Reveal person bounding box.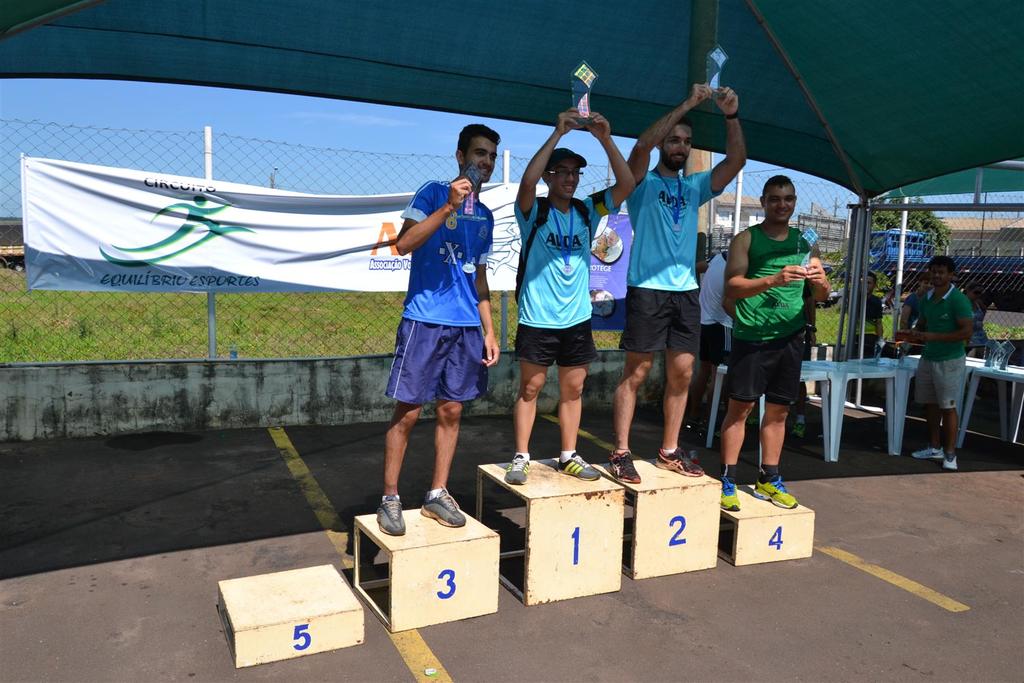
Revealed: rect(375, 142, 493, 555).
